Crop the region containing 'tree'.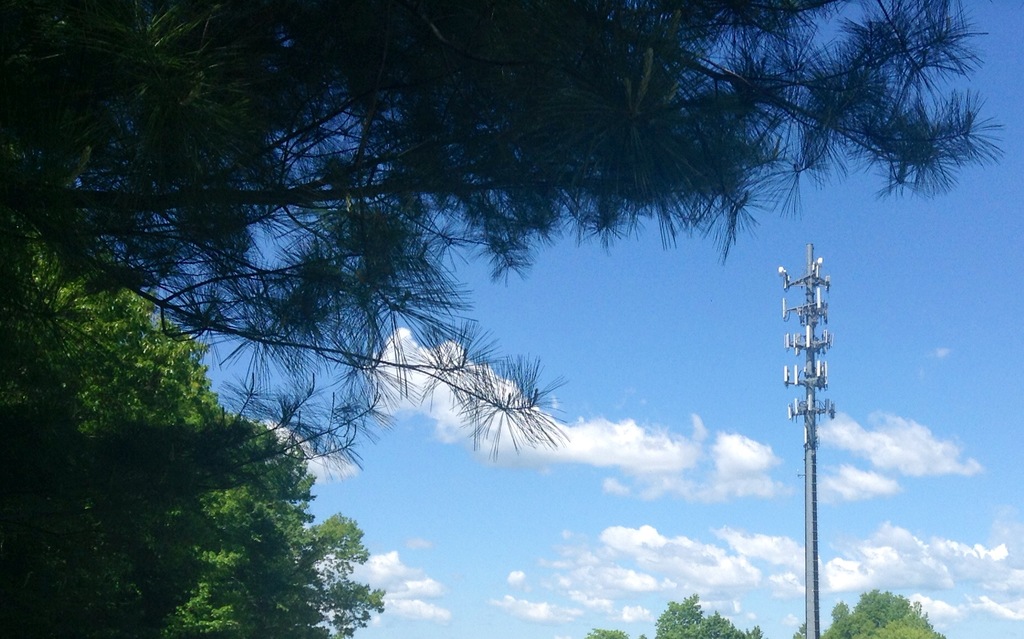
Crop region: (x1=0, y1=0, x2=1007, y2=460).
